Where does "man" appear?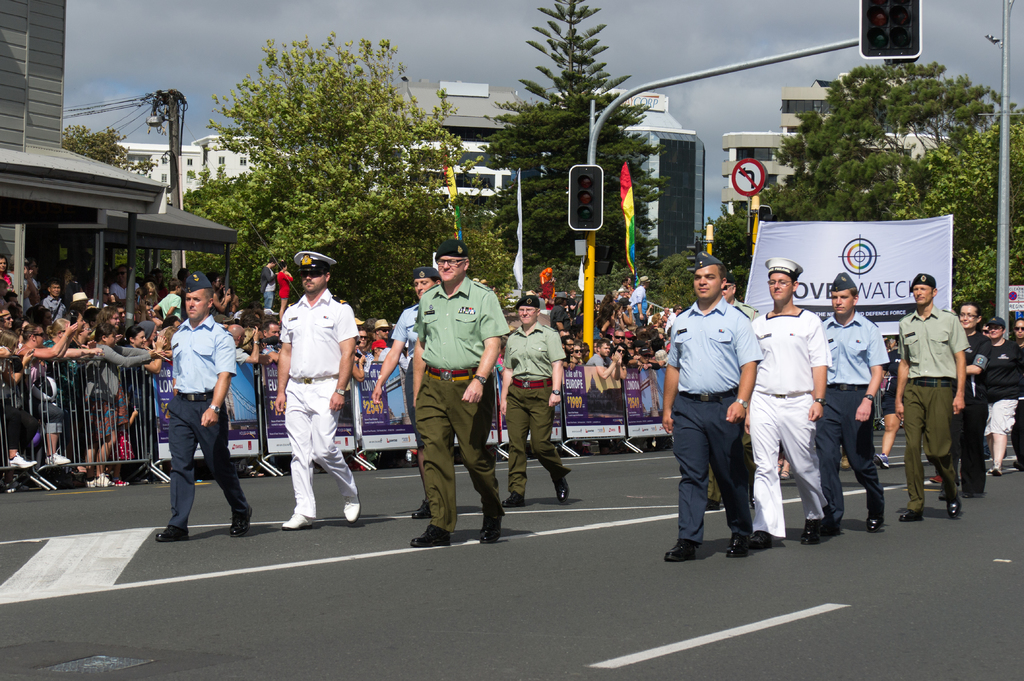
Appears at detection(562, 335, 574, 367).
